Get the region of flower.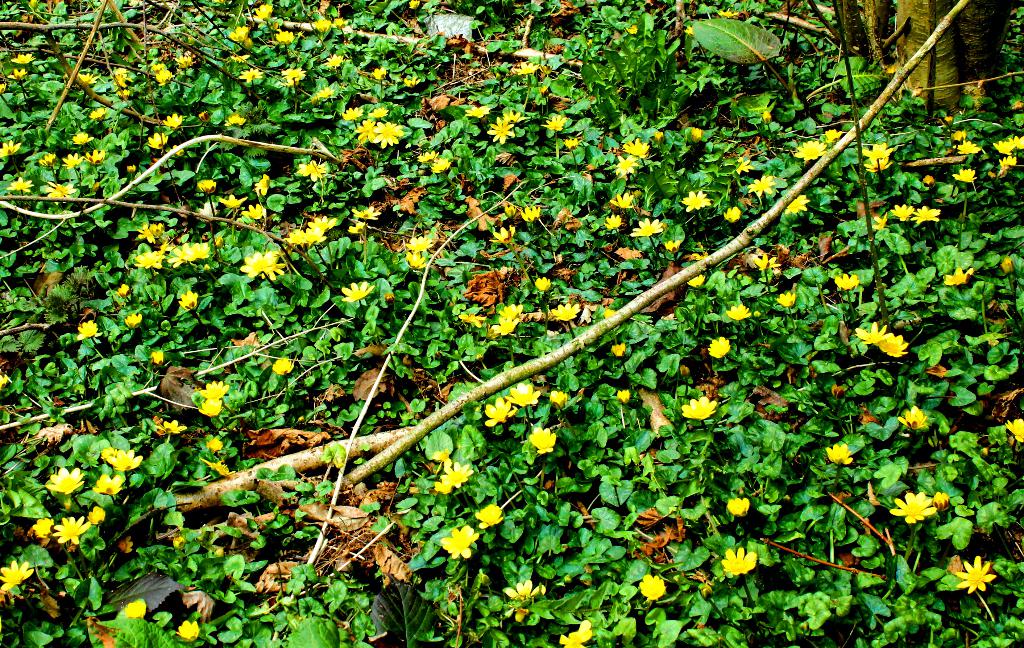
611/341/627/358.
